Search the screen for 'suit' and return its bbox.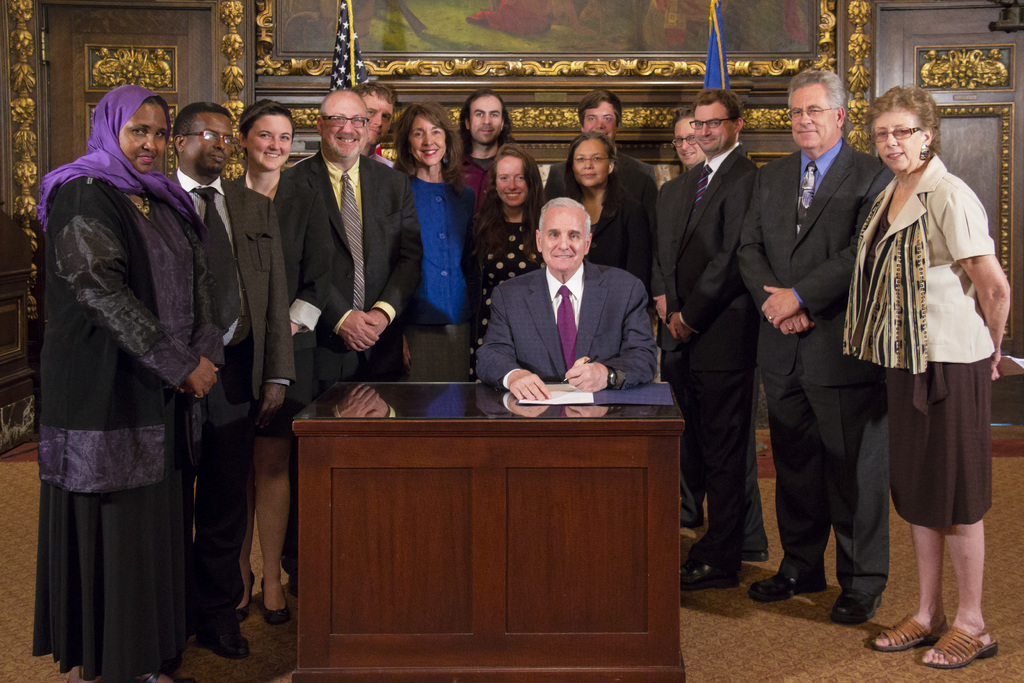
Found: l=166, t=163, r=291, b=627.
